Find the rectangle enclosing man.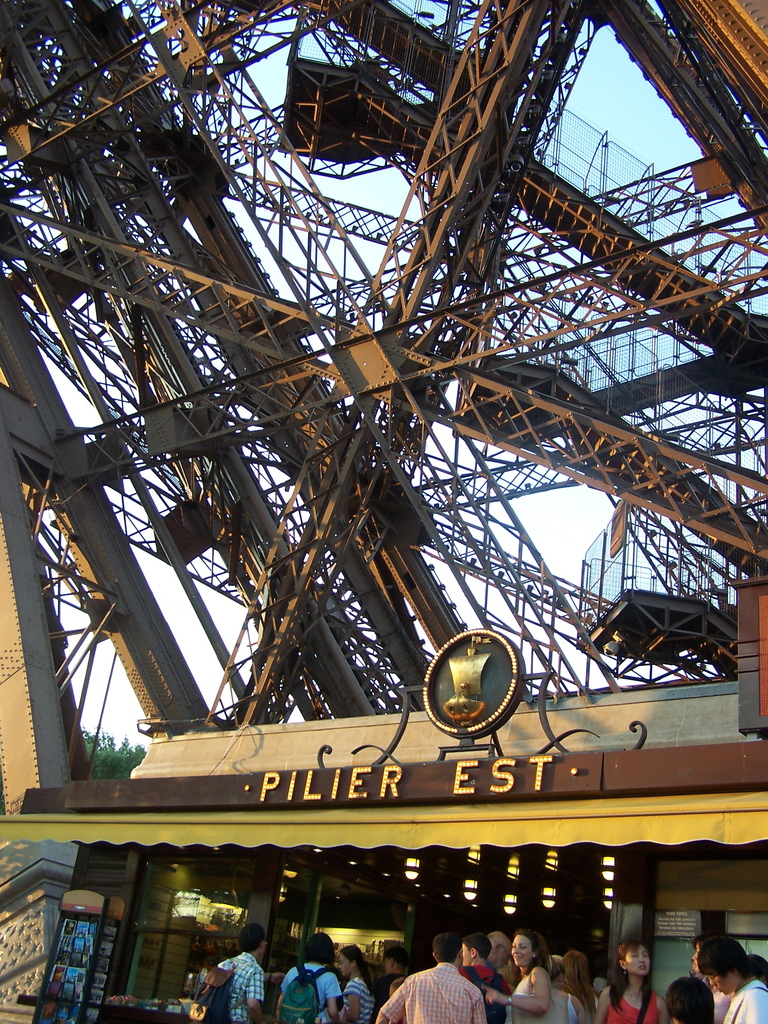
(378,936,483,1023).
